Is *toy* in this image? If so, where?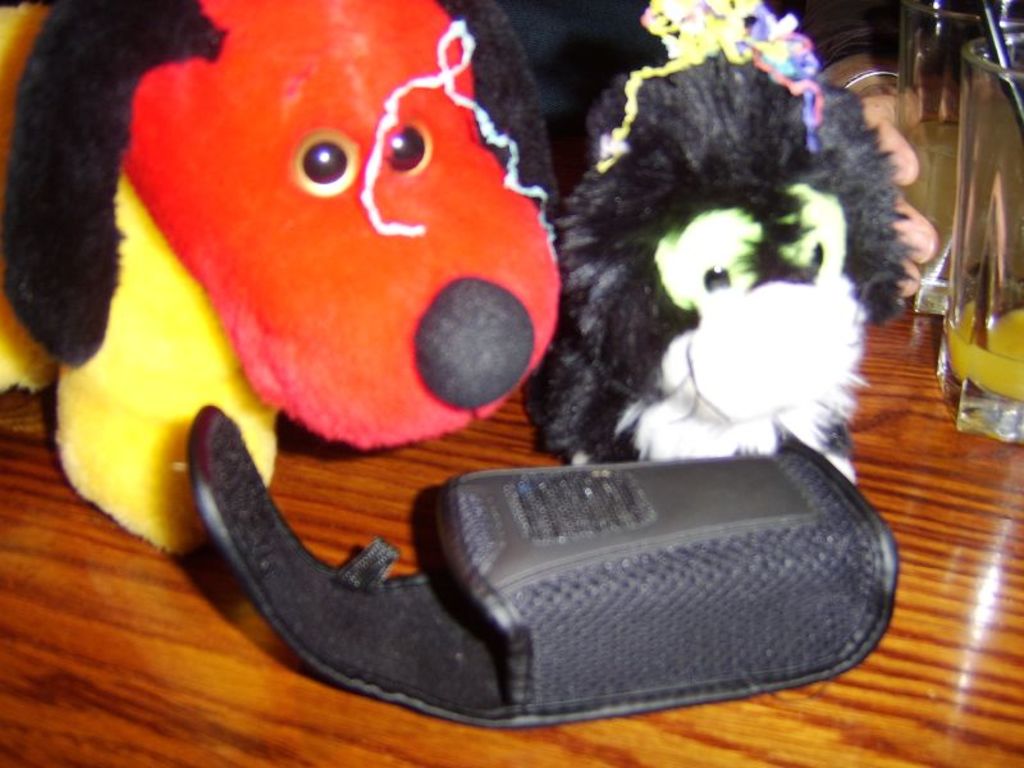
Yes, at [x1=806, y1=394, x2=867, y2=476].
